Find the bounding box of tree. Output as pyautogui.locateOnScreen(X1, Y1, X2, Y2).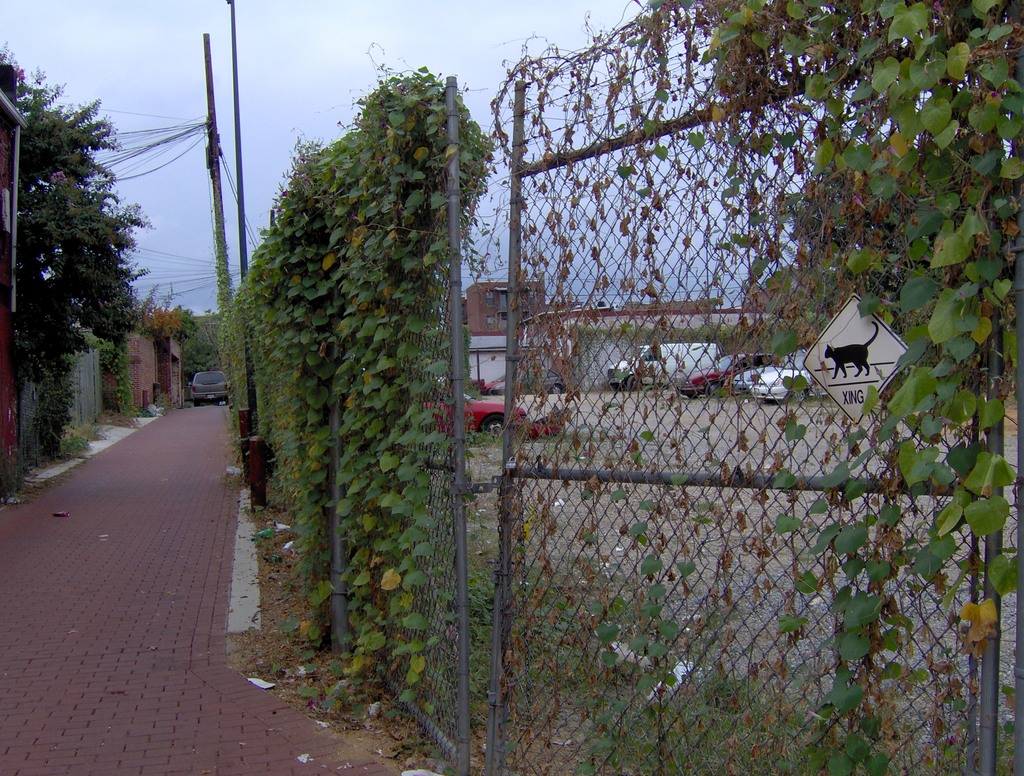
pyautogui.locateOnScreen(0, 37, 158, 387).
